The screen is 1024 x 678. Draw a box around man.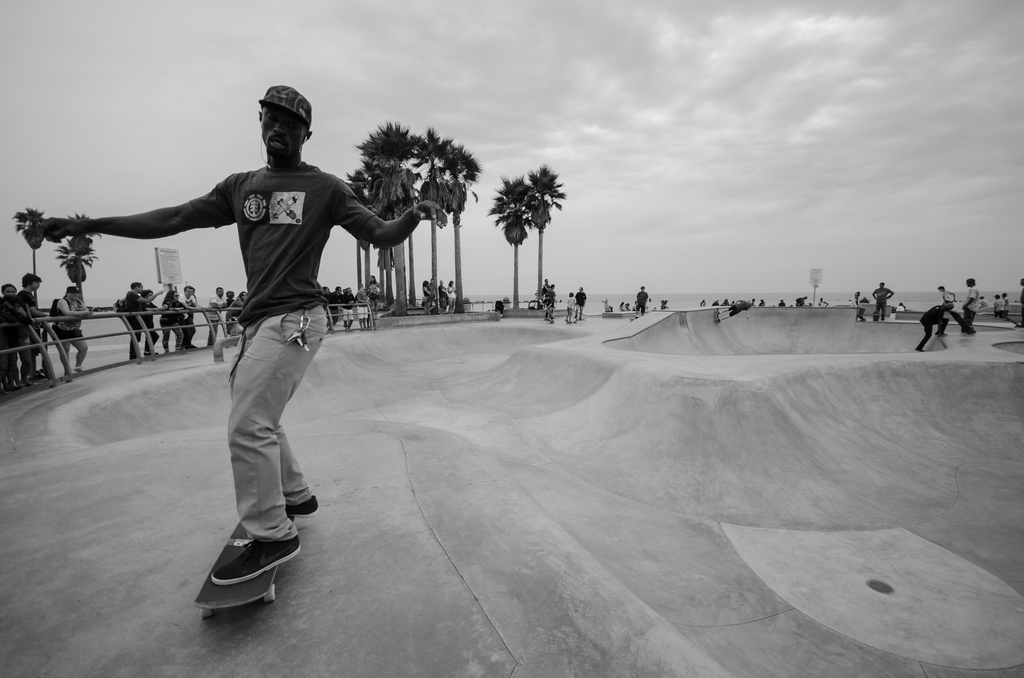
<bbox>138, 288, 166, 358</bbox>.
